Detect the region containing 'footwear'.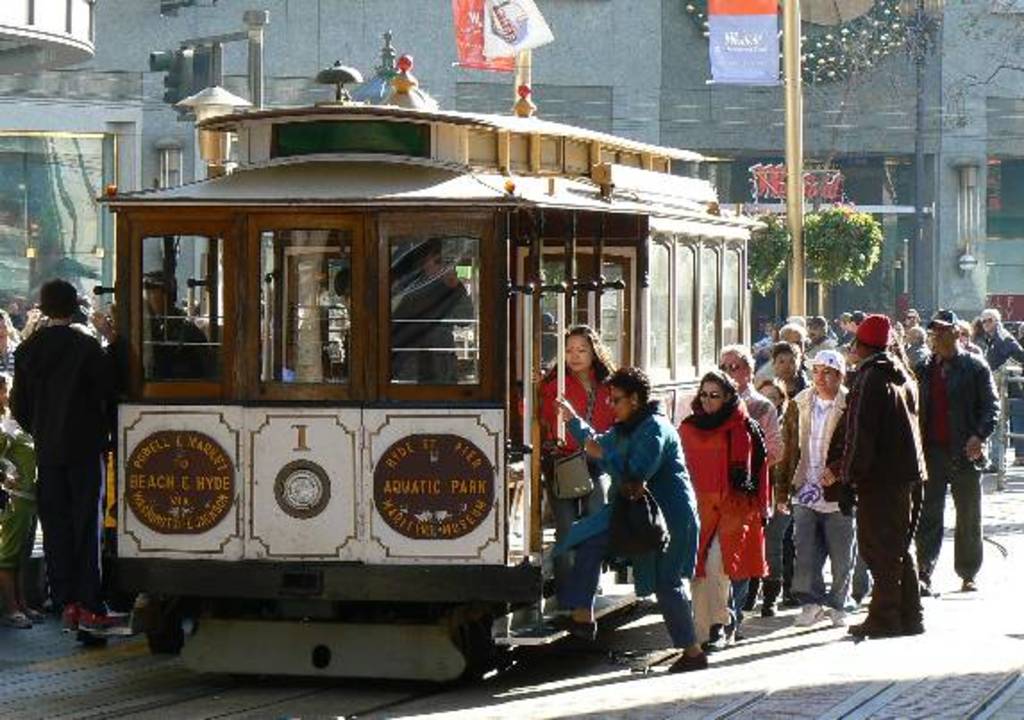
77, 606, 113, 641.
